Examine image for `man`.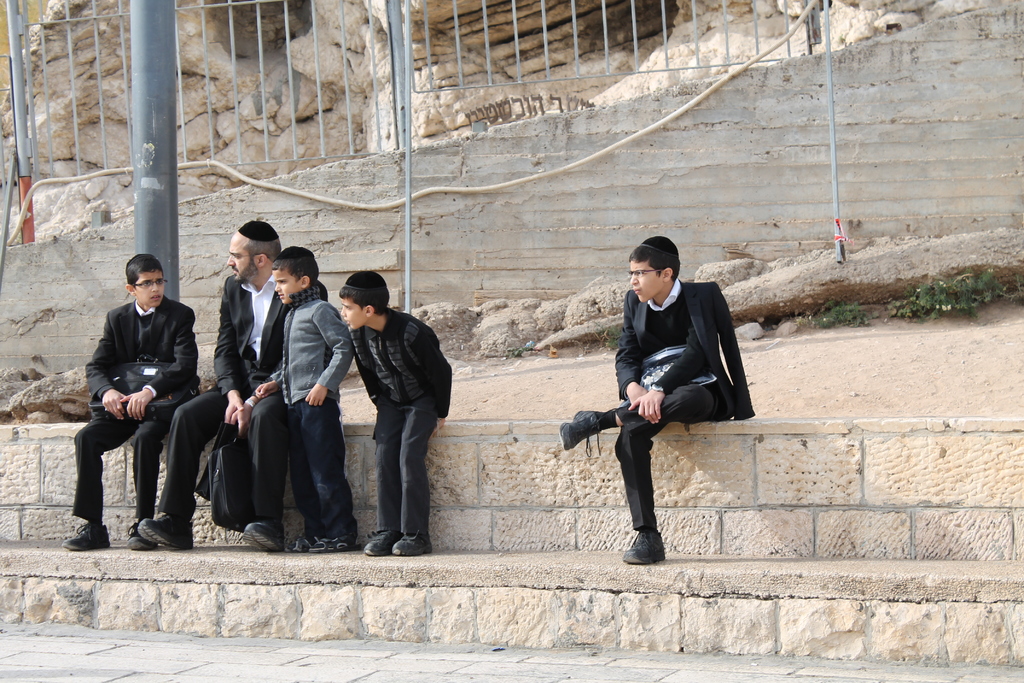
Examination result: region(132, 215, 330, 552).
